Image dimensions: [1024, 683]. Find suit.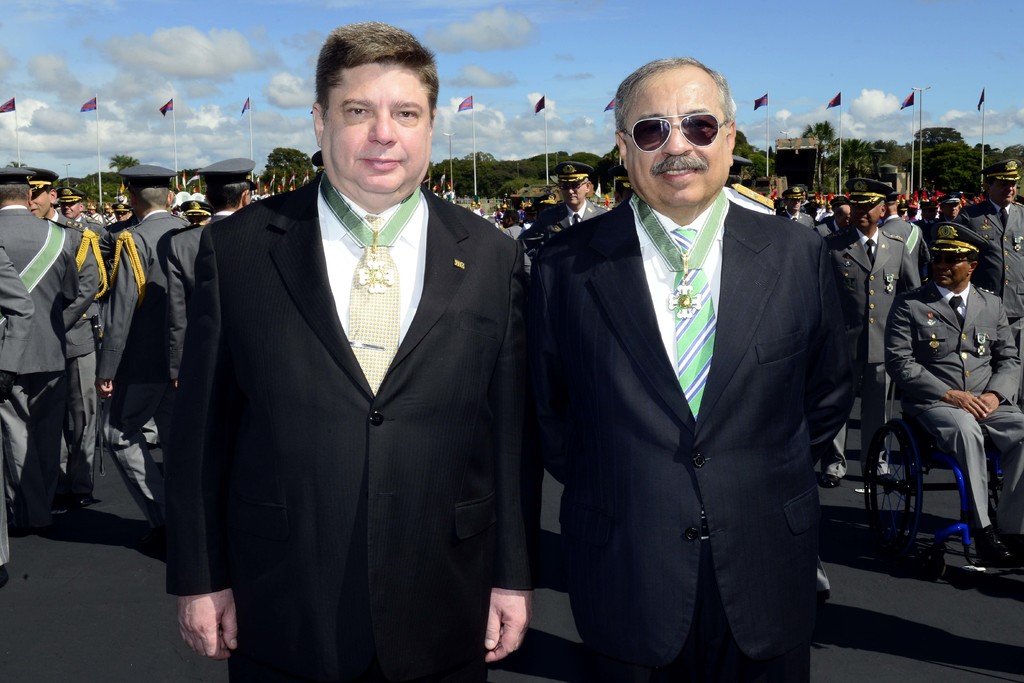
(x1=815, y1=223, x2=926, y2=470).
